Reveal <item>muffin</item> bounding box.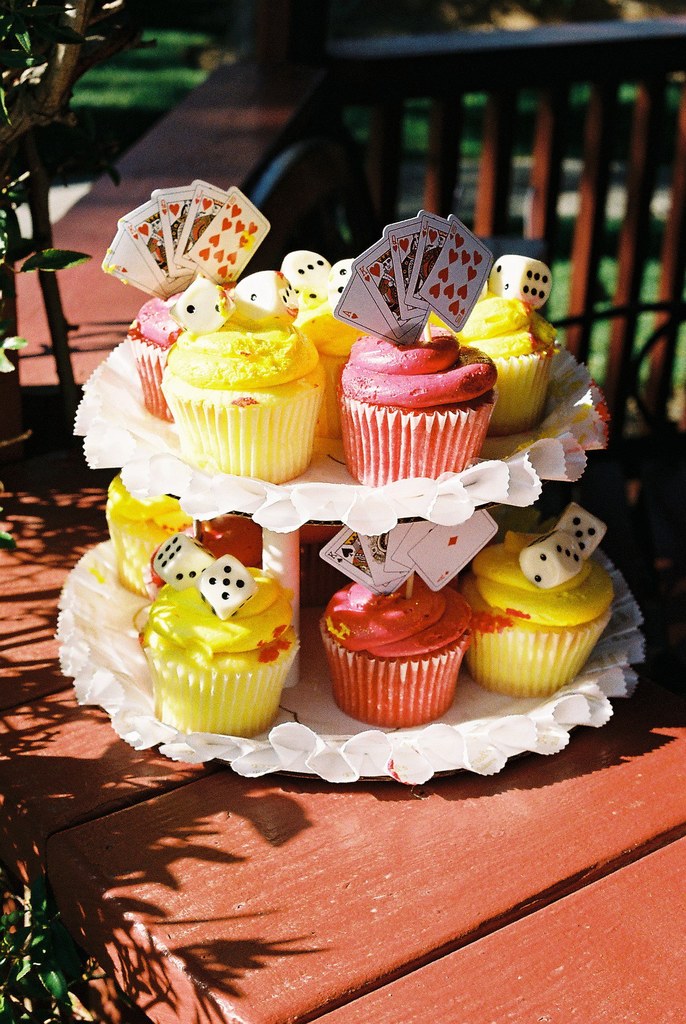
Revealed: x1=136, y1=536, x2=304, y2=739.
